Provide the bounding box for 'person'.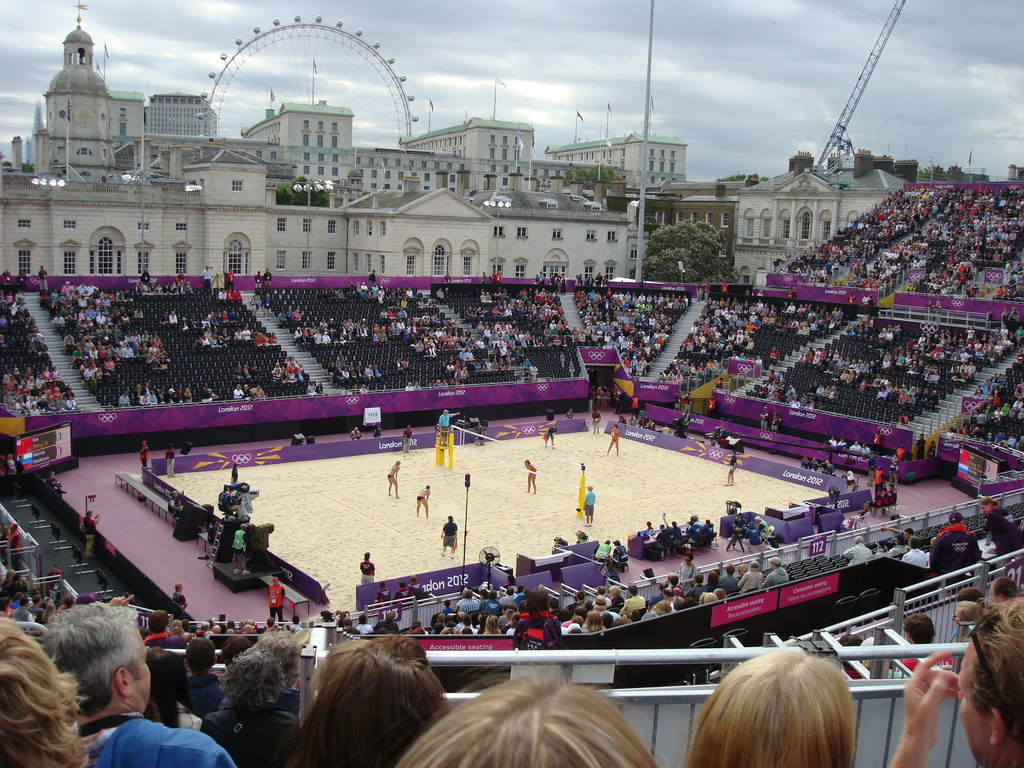
detection(807, 455, 819, 470).
